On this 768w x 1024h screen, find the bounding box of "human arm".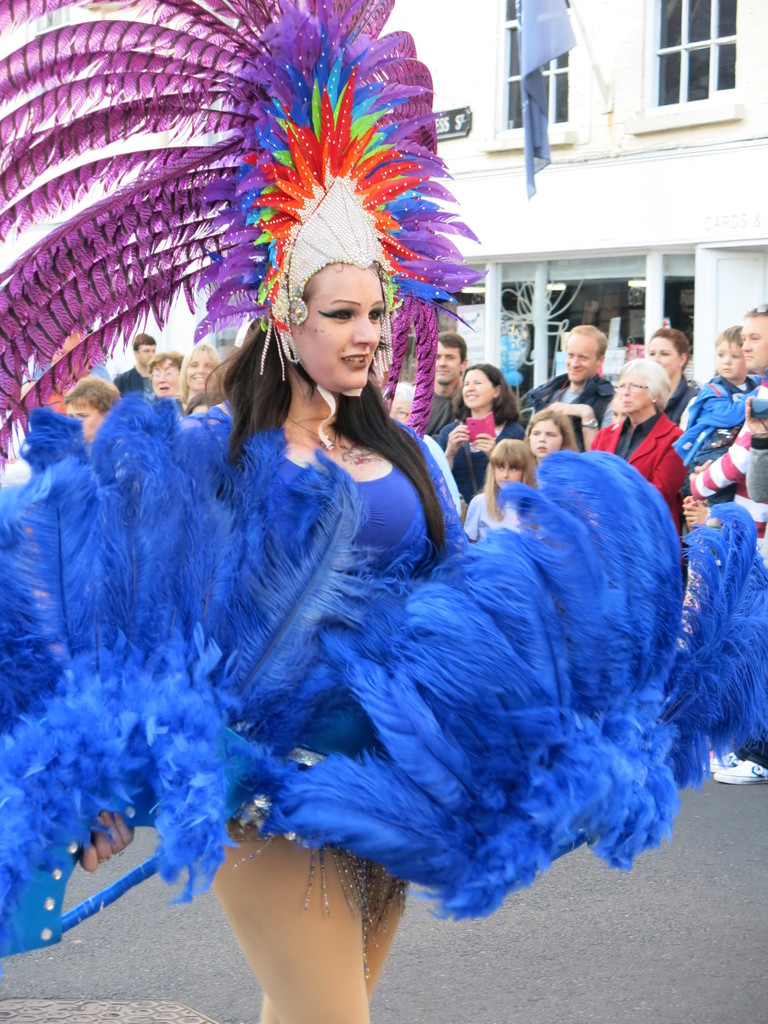
Bounding box: [688,396,767,501].
